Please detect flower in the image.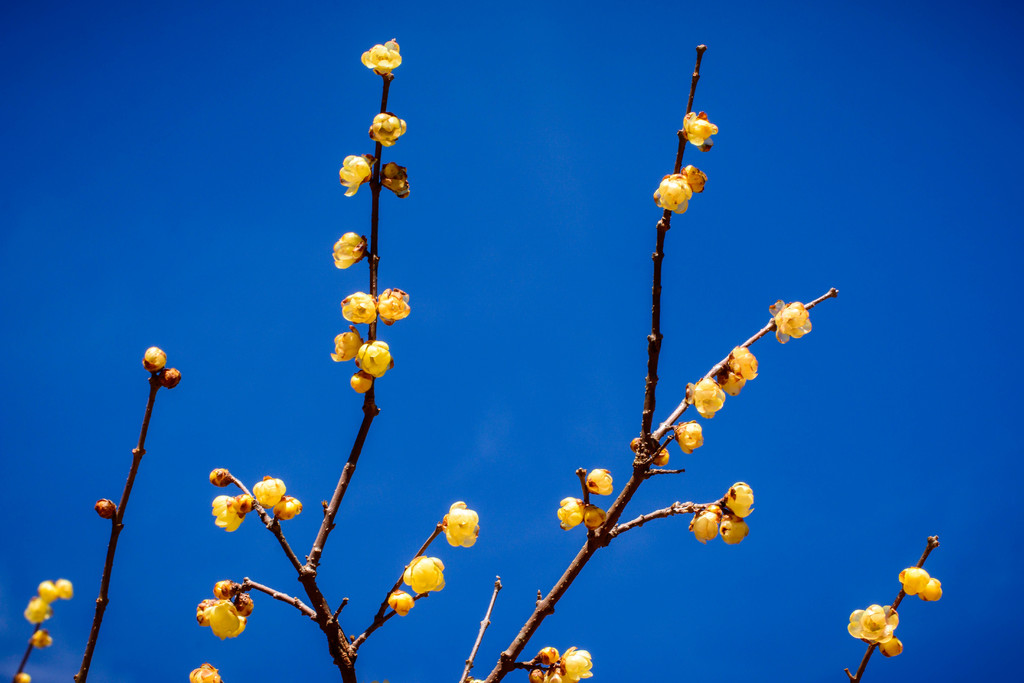
555 497 584 530.
